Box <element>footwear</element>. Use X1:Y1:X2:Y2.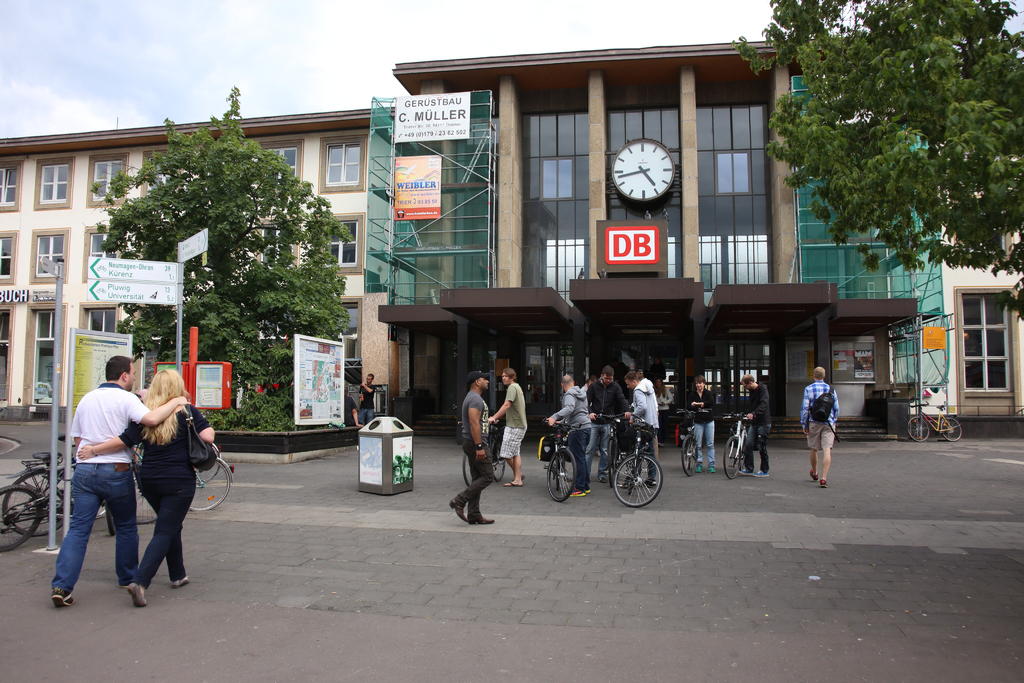
587:488:589:493.
